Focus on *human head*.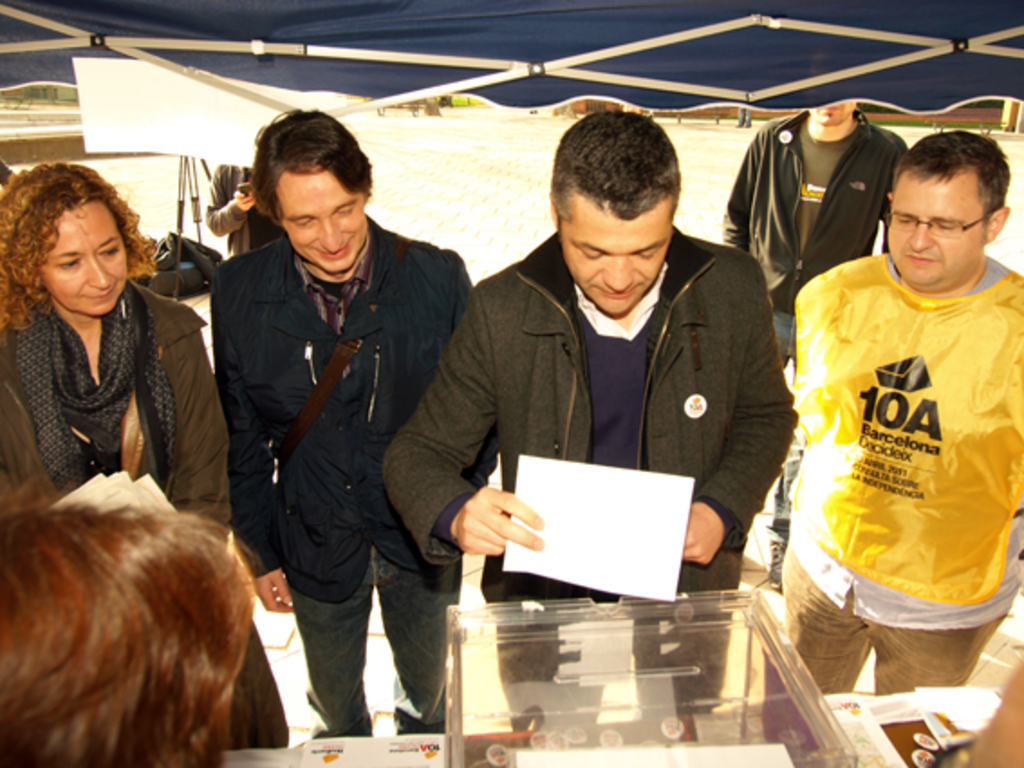
Focused at pyautogui.locateOnScreen(247, 107, 372, 275).
